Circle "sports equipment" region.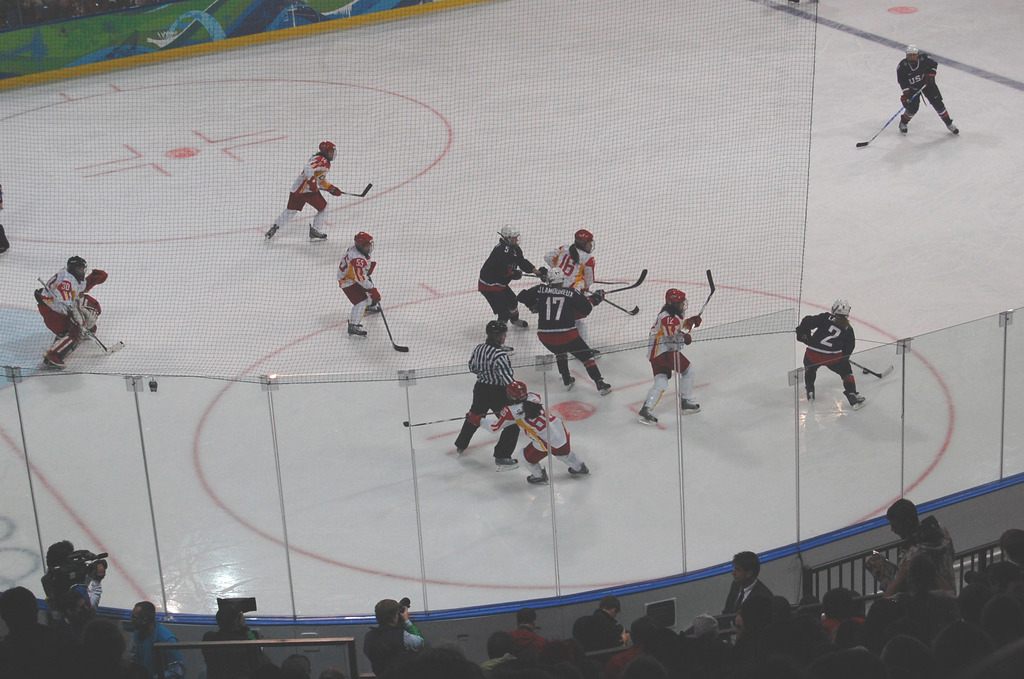
Region: <box>506,381,529,401</box>.
